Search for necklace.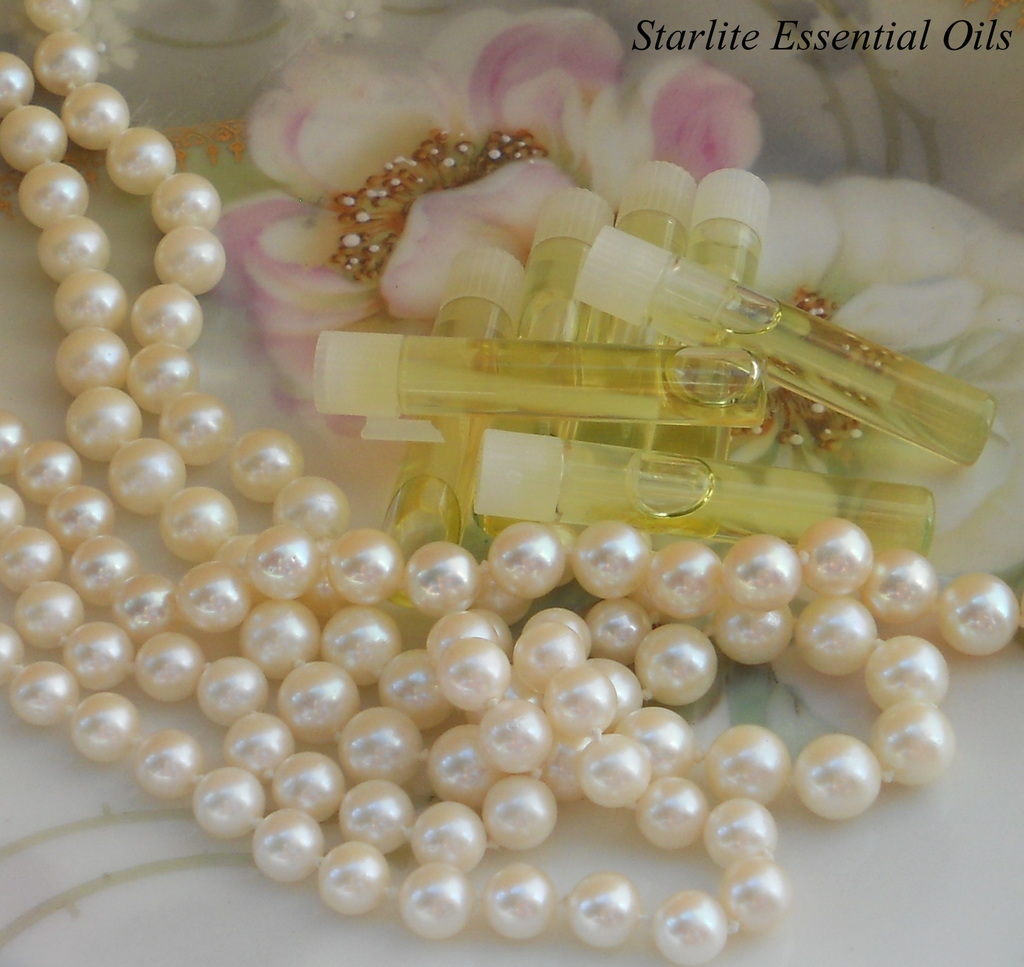
Found at detection(2, 0, 1023, 966).
